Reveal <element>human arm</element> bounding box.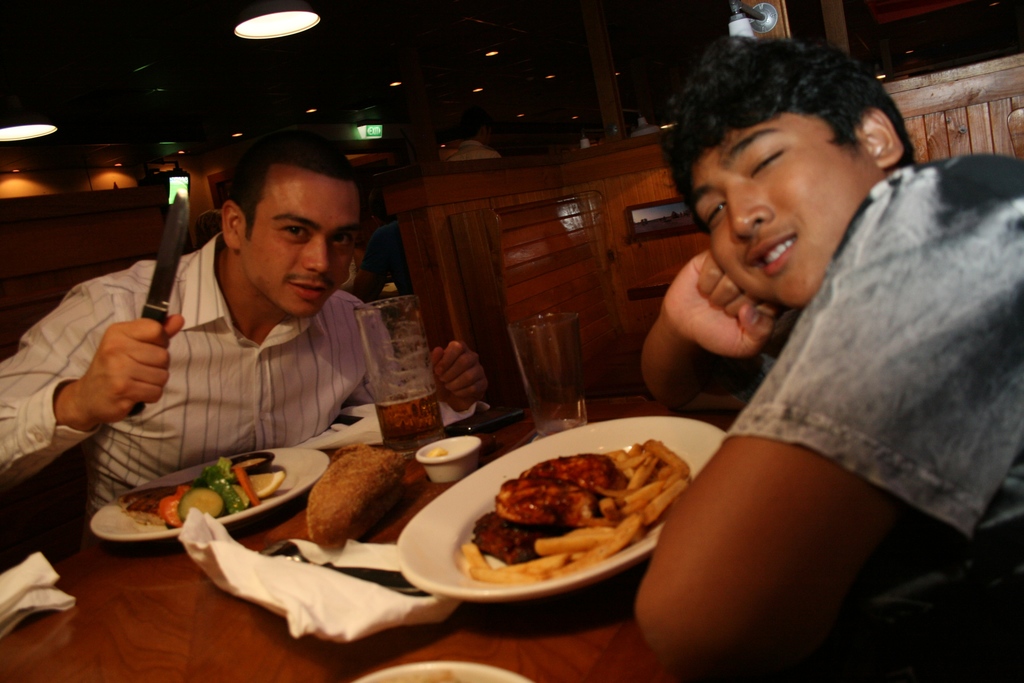
Revealed: (x1=652, y1=214, x2=796, y2=406).
